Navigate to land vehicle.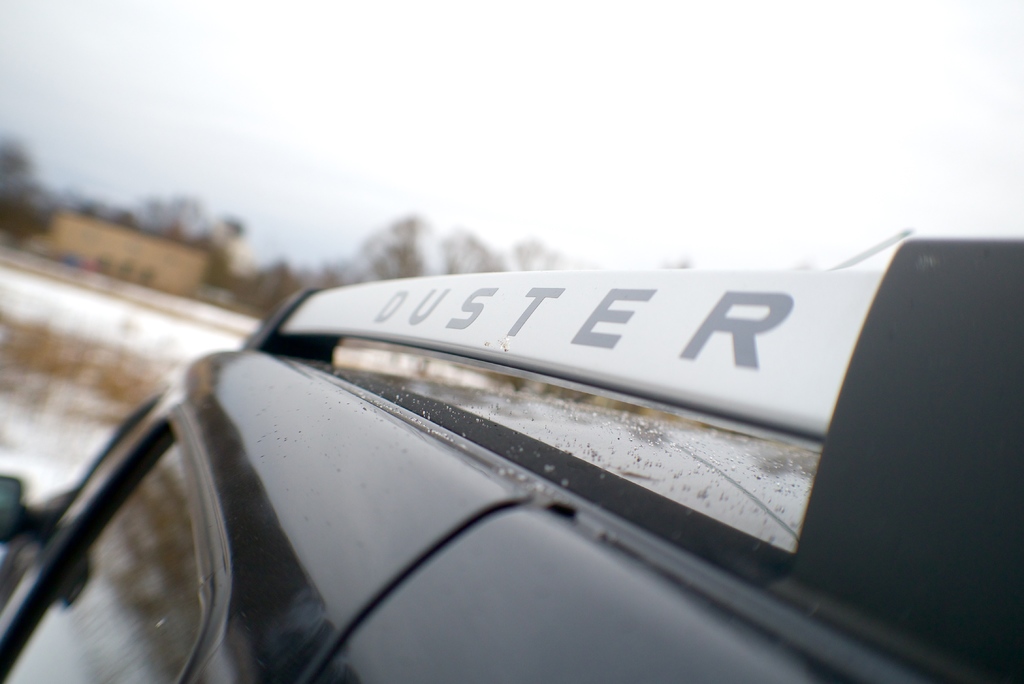
Navigation target: box(0, 222, 1023, 683).
